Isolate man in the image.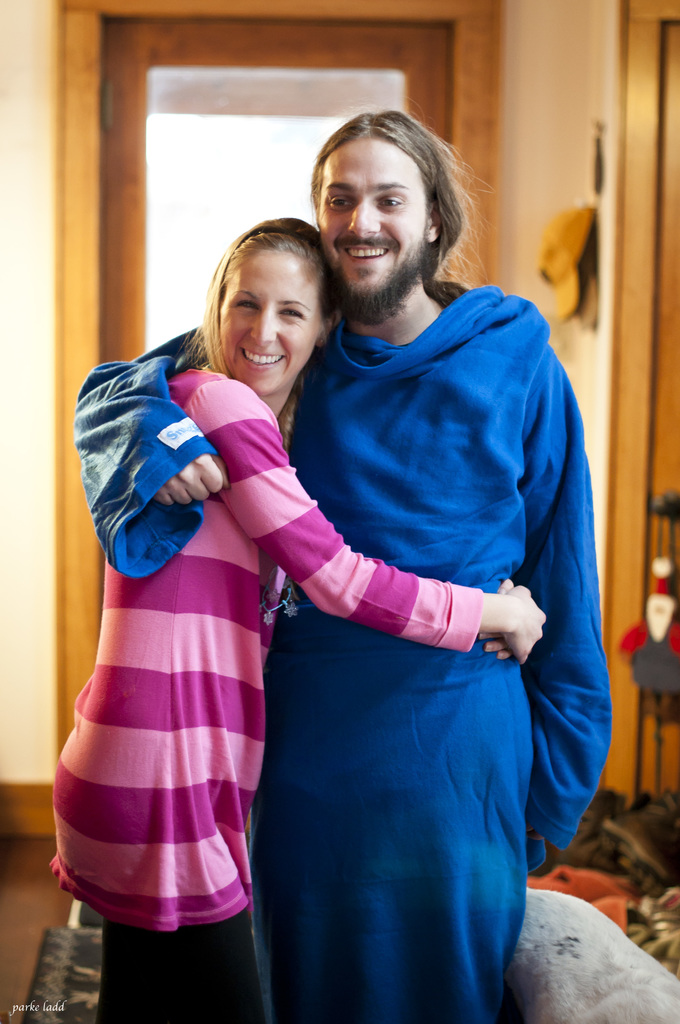
Isolated region: 89 142 489 990.
